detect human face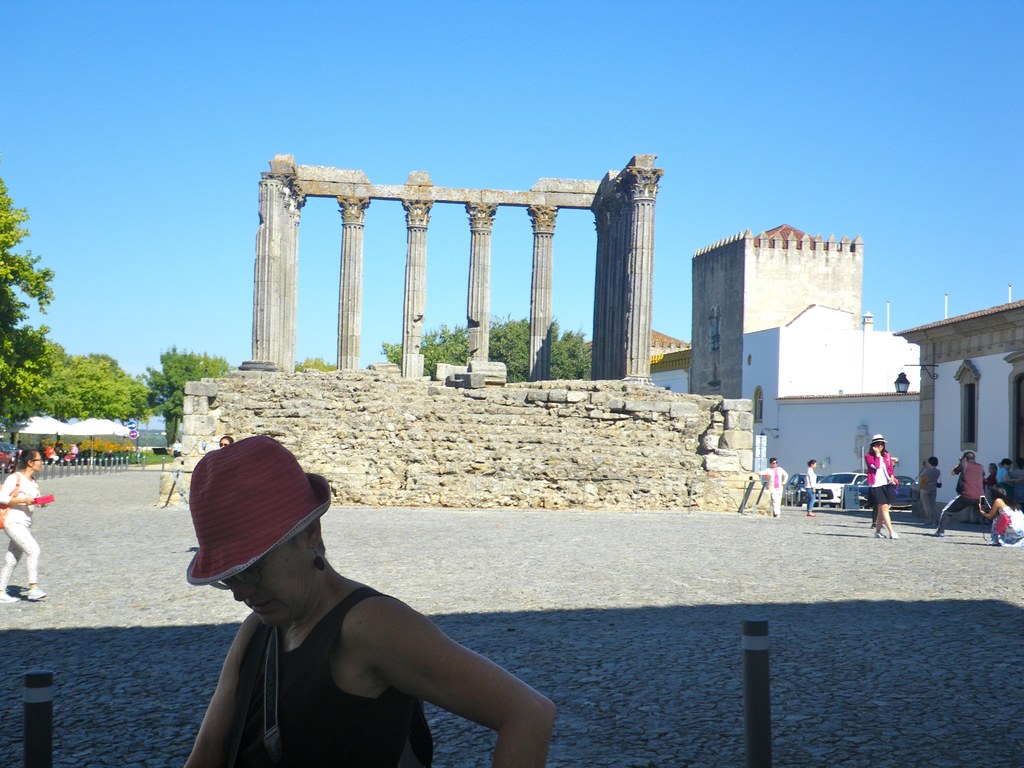
<region>33, 452, 40, 471</region>
